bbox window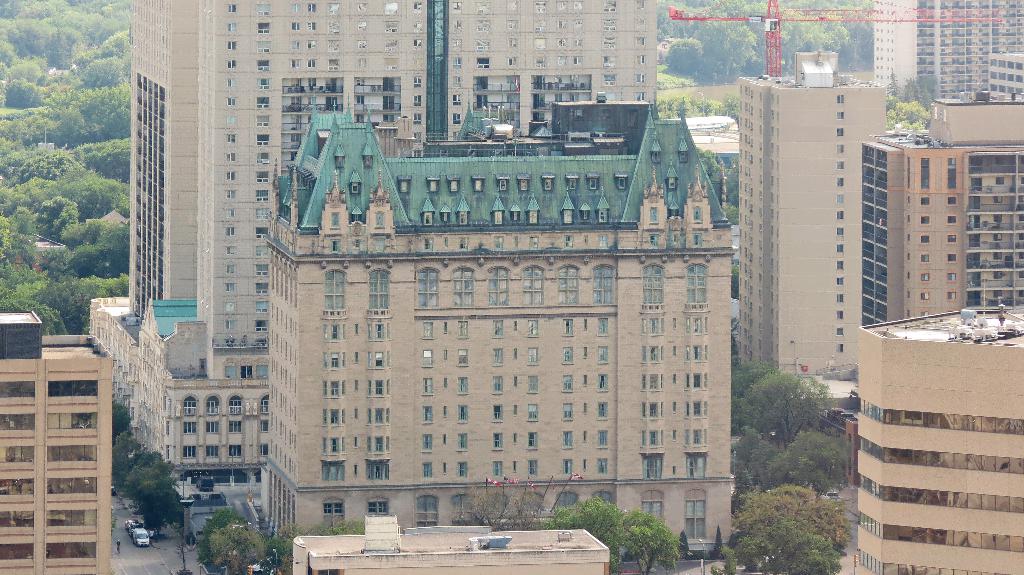
detection(582, 404, 587, 414)
